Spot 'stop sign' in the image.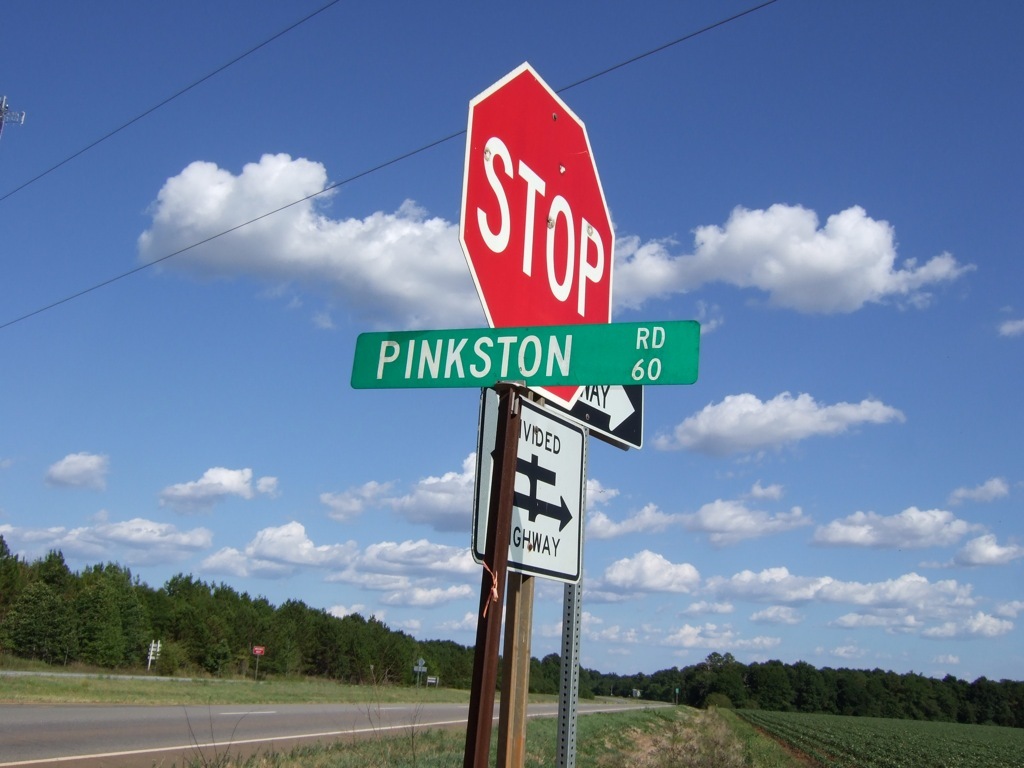
'stop sign' found at (459, 60, 617, 409).
